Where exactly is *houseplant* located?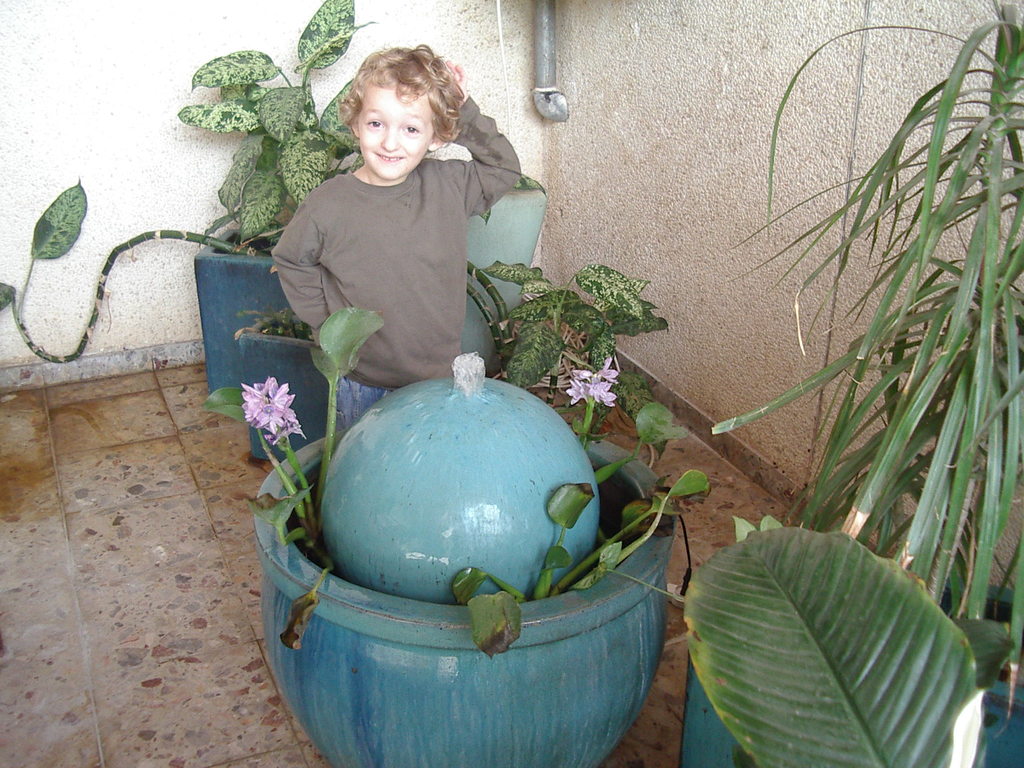
Its bounding box is [left=0, top=0, right=670, bottom=460].
